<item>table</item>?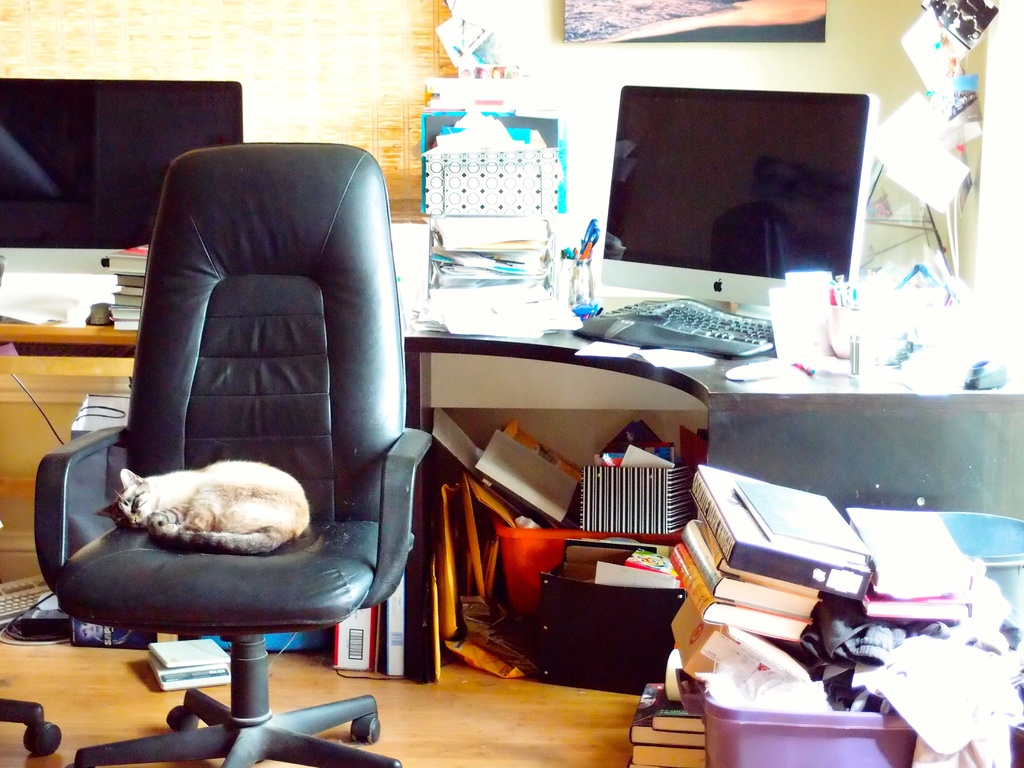
(x1=0, y1=259, x2=148, y2=575)
